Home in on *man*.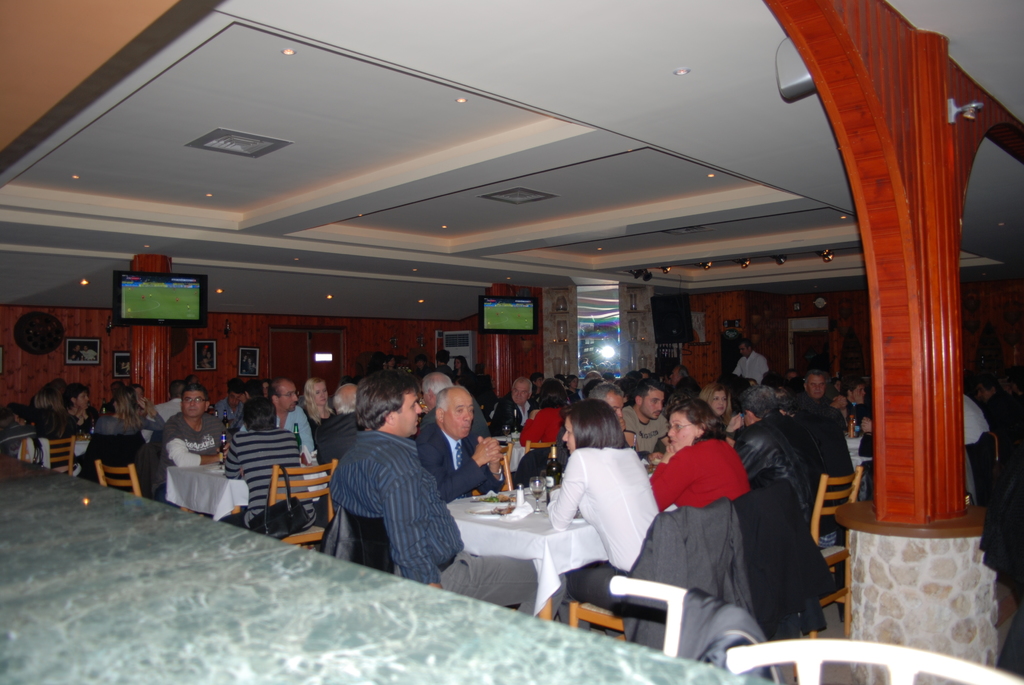
Homed in at bbox(80, 345, 97, 360).
